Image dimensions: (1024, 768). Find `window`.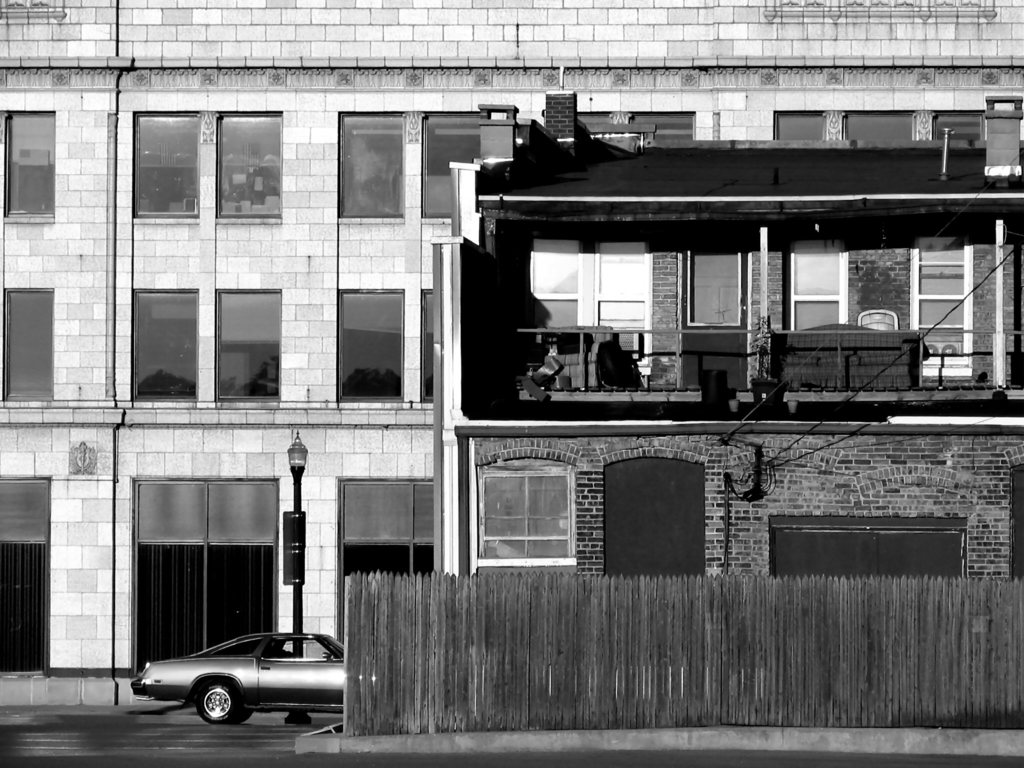
{"x1": 337, "y1": 114, "x2": 406, "y2": 217}.
